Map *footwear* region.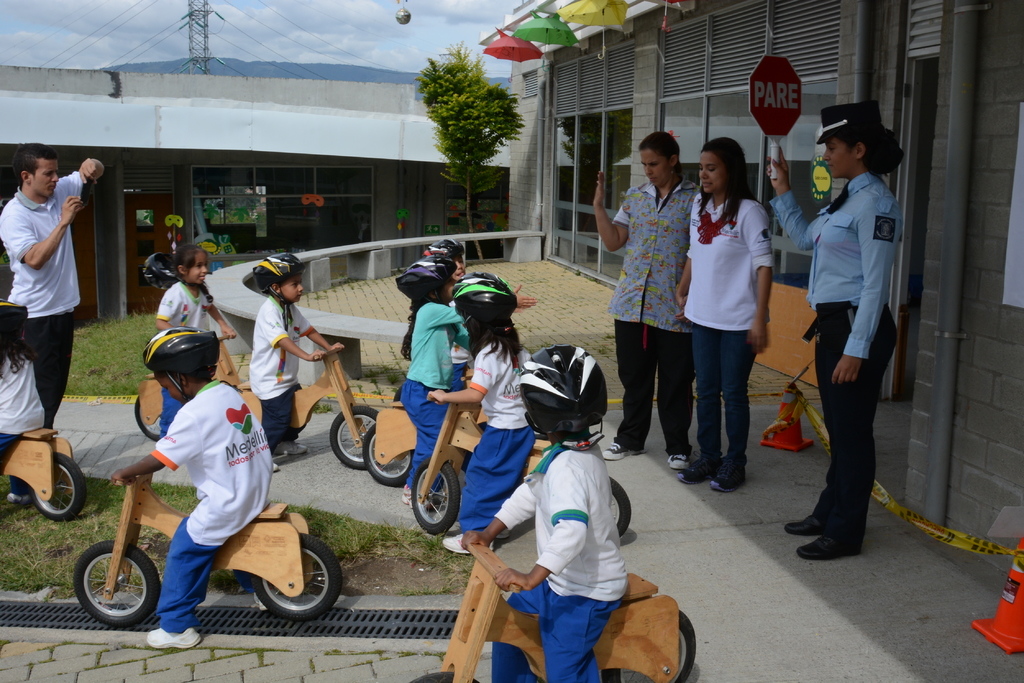
Mapped to x1=148 y1=625 x2=198 y2=650.
